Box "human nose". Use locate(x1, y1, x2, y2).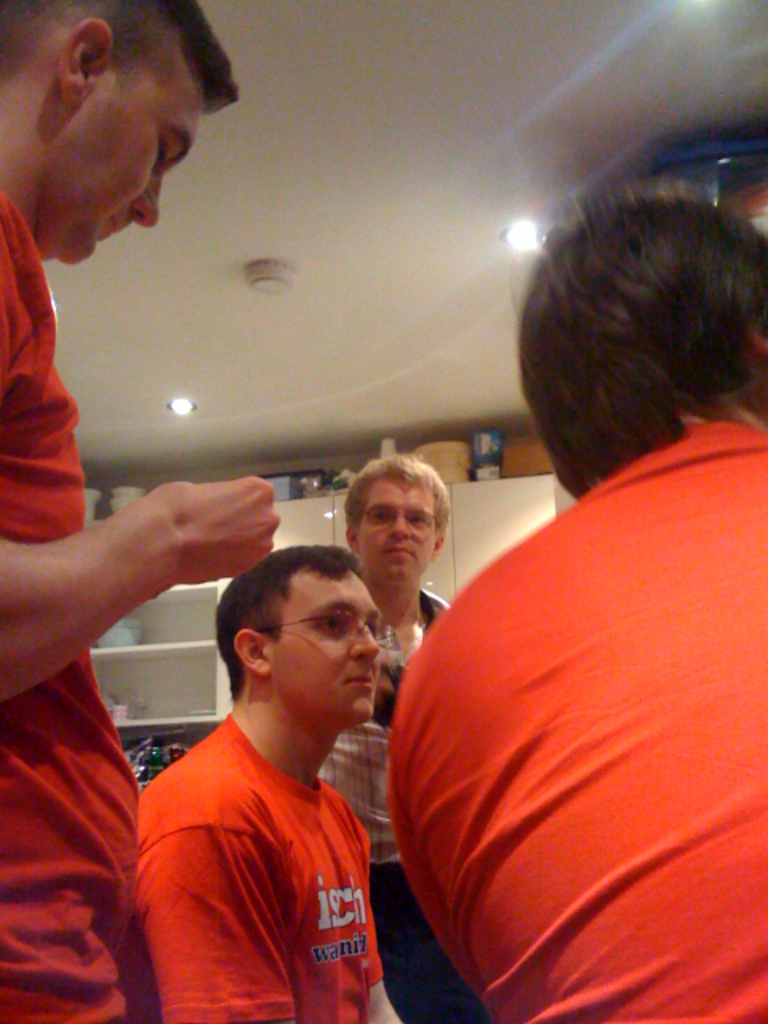
locate(346, 618, 386, 670).
